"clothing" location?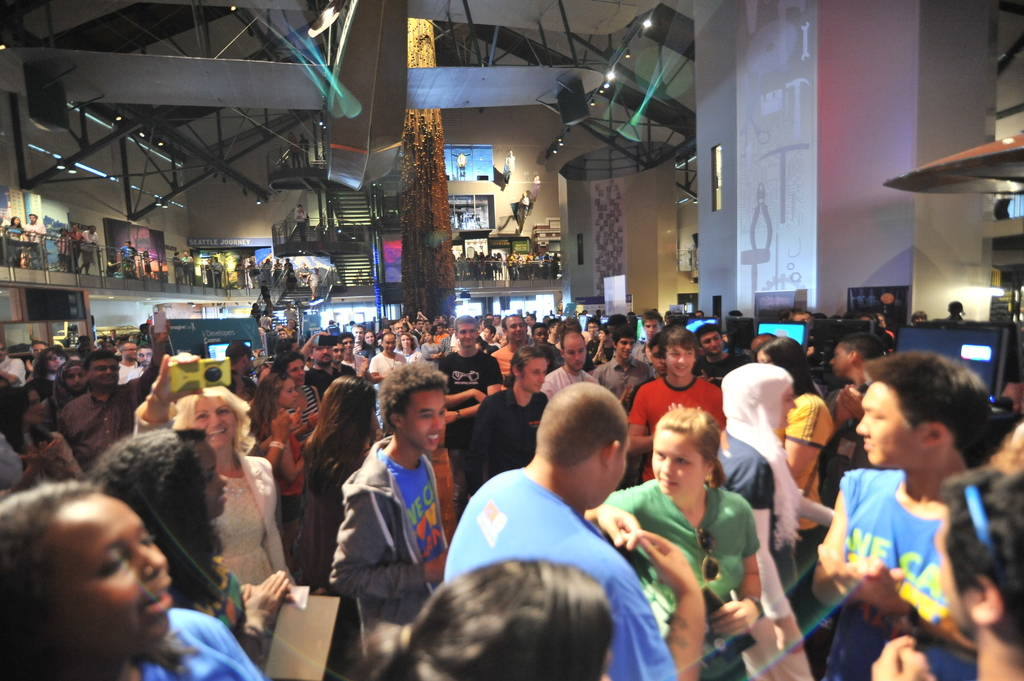
crop(0, 353, 31, 387)
